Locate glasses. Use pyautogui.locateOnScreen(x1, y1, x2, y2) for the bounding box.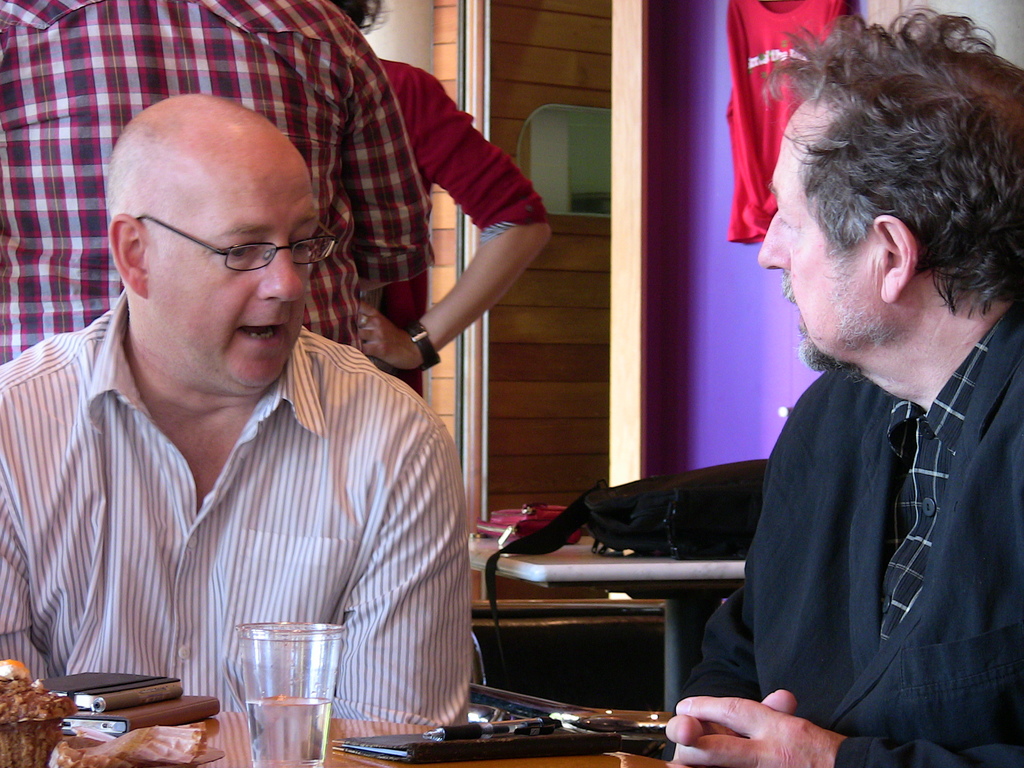
pyautogui.locateOnScreen(131, 213, 339, 274).
